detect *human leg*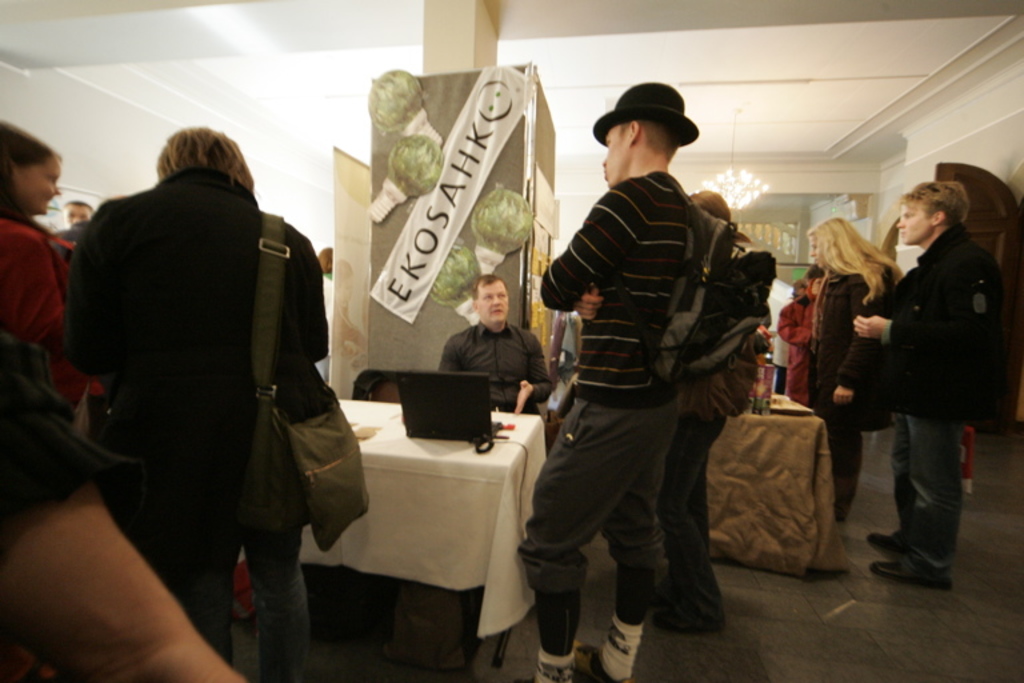
bbox=[668, 392, 723, 632]
